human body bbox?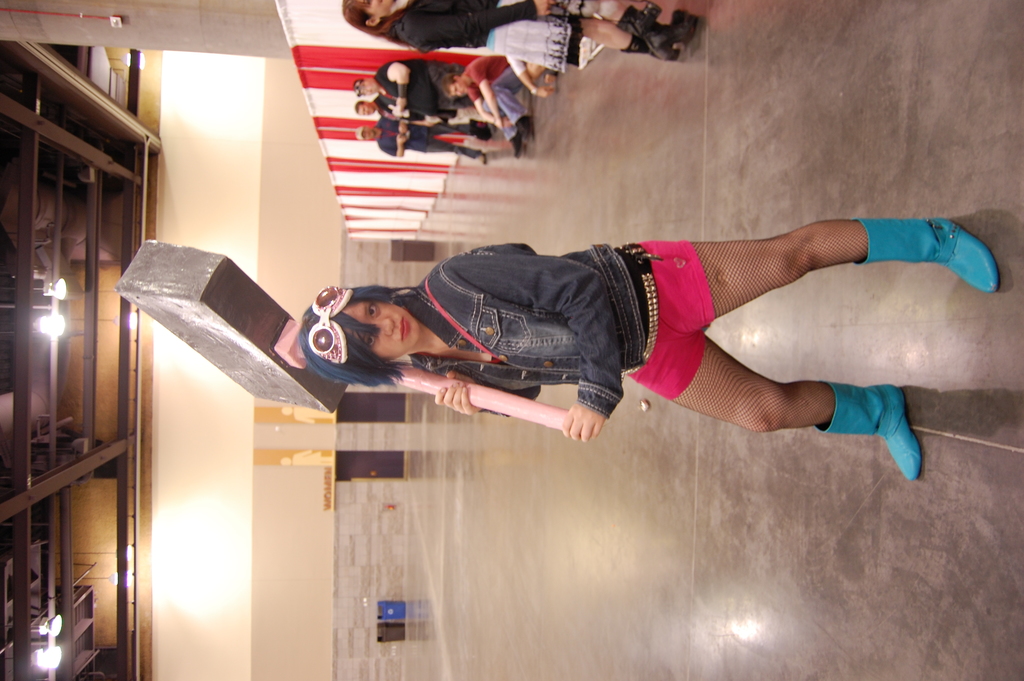
(282, 192, 966, 473)
